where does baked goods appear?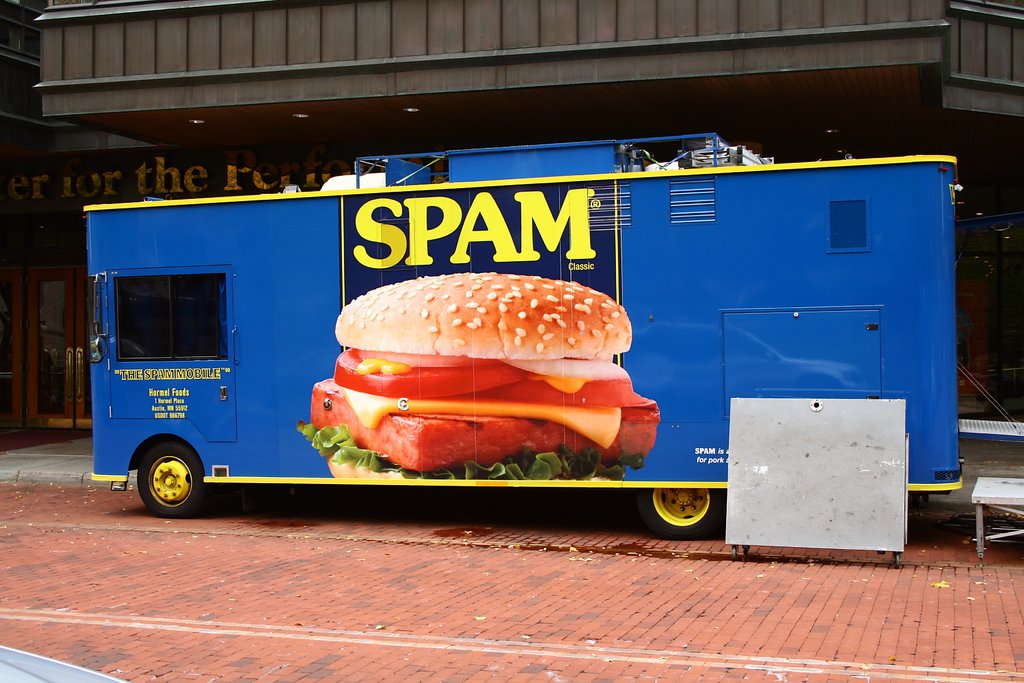
Appears at {"left": 329, "top": 267, "right": 637, "bottom": 365}.
